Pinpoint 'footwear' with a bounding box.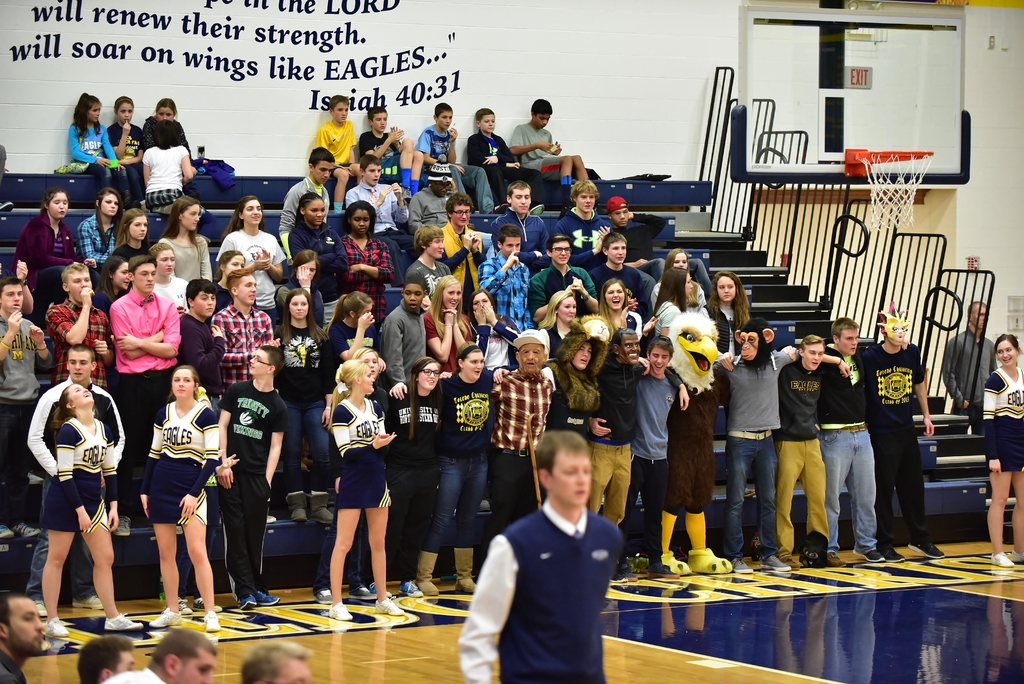
box(726, 555, 757, 573).
